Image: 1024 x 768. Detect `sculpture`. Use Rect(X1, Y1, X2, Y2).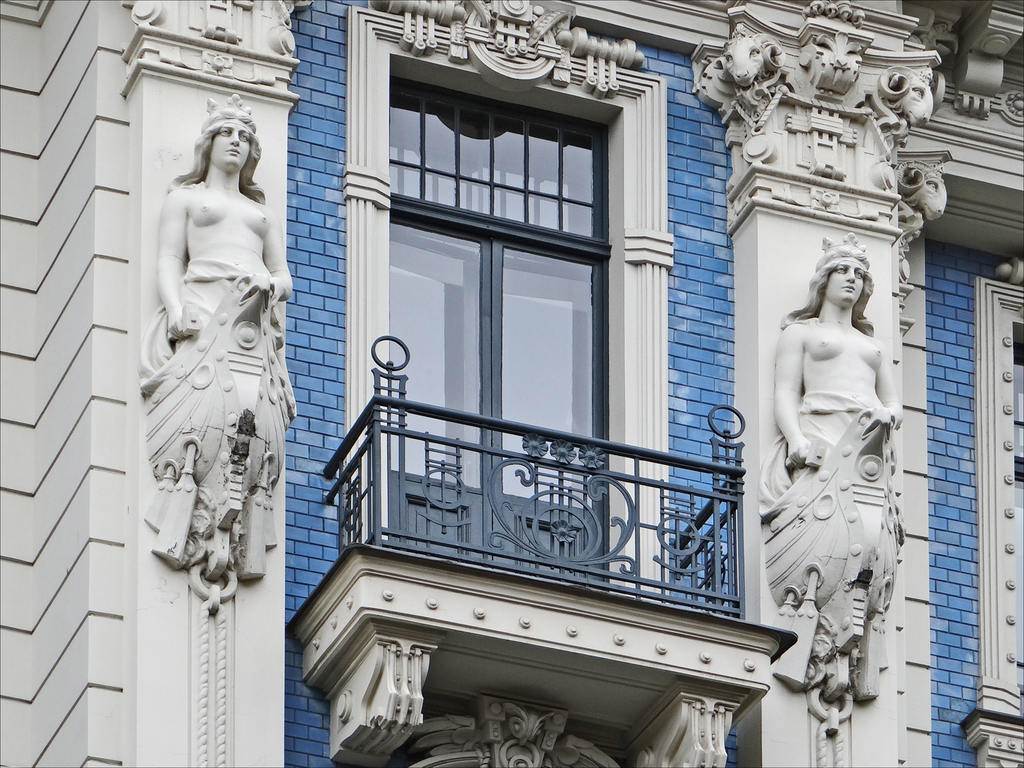
Rect(136, 95, 293, 645).
